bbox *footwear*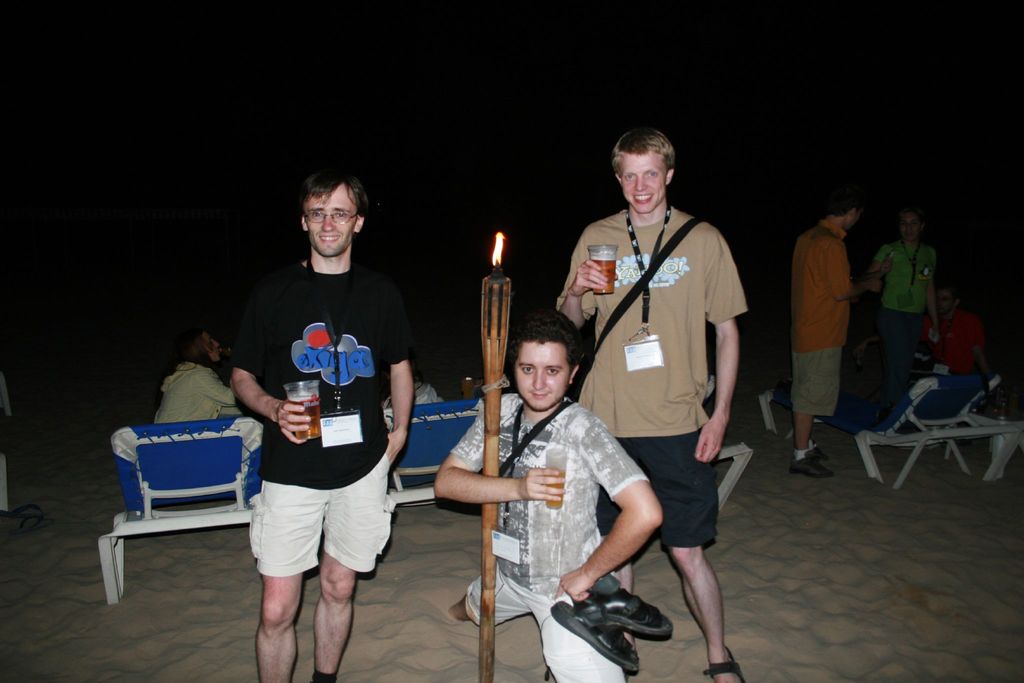
box=[550, 577, 676, 664]
